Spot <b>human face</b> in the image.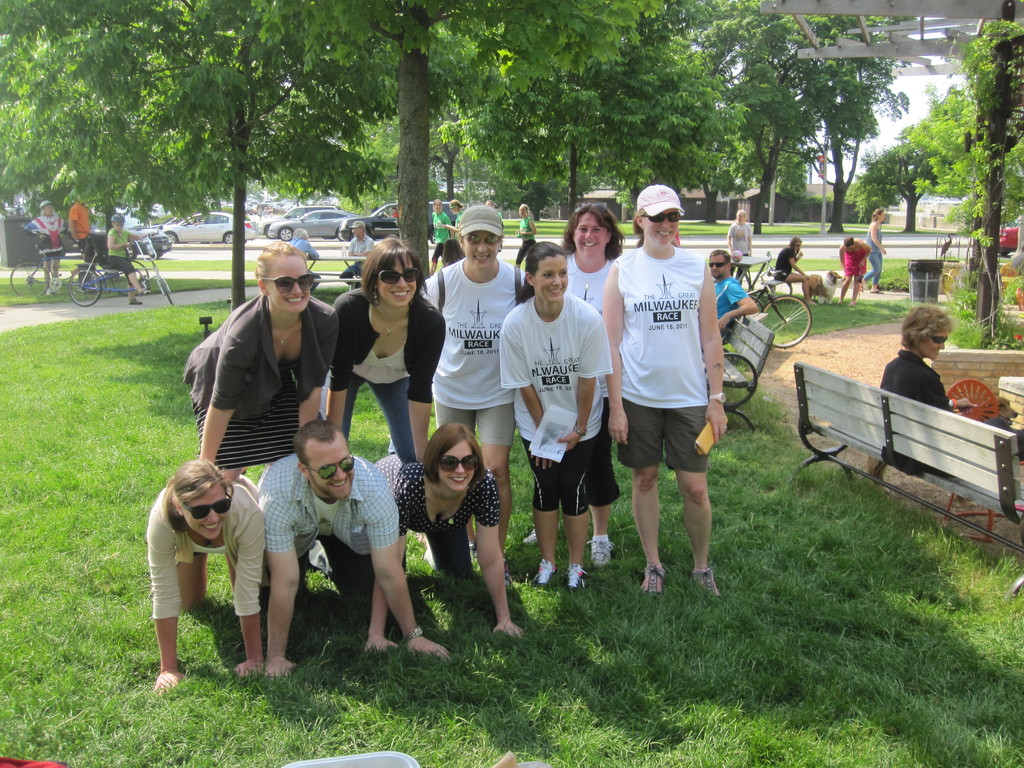
<b>human face</b> found at select_region(708, 253, 724, 274).
